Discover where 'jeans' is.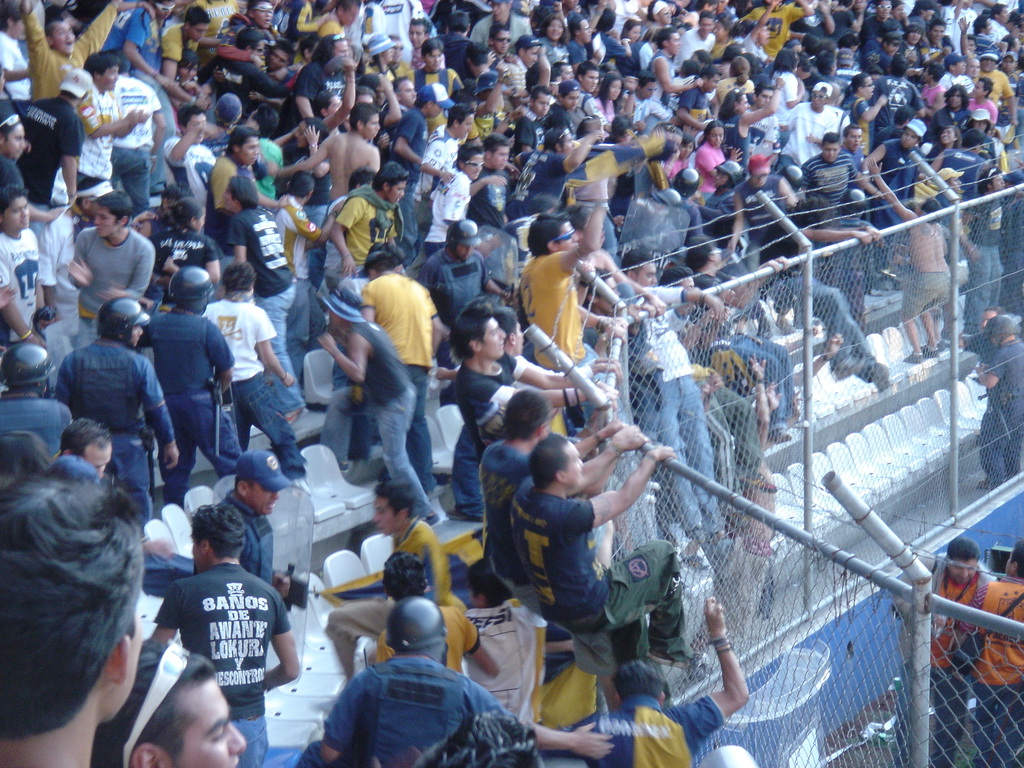
Discovered at [left=106, top=141, right=162, bottom=211].
